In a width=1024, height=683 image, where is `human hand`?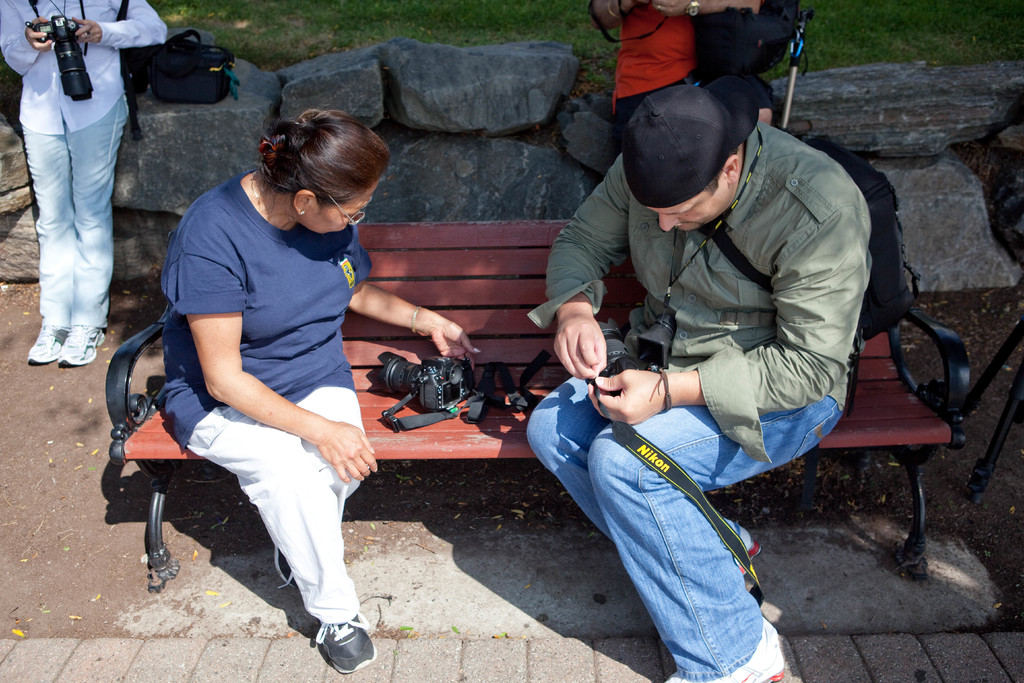
555,296,621,383.
